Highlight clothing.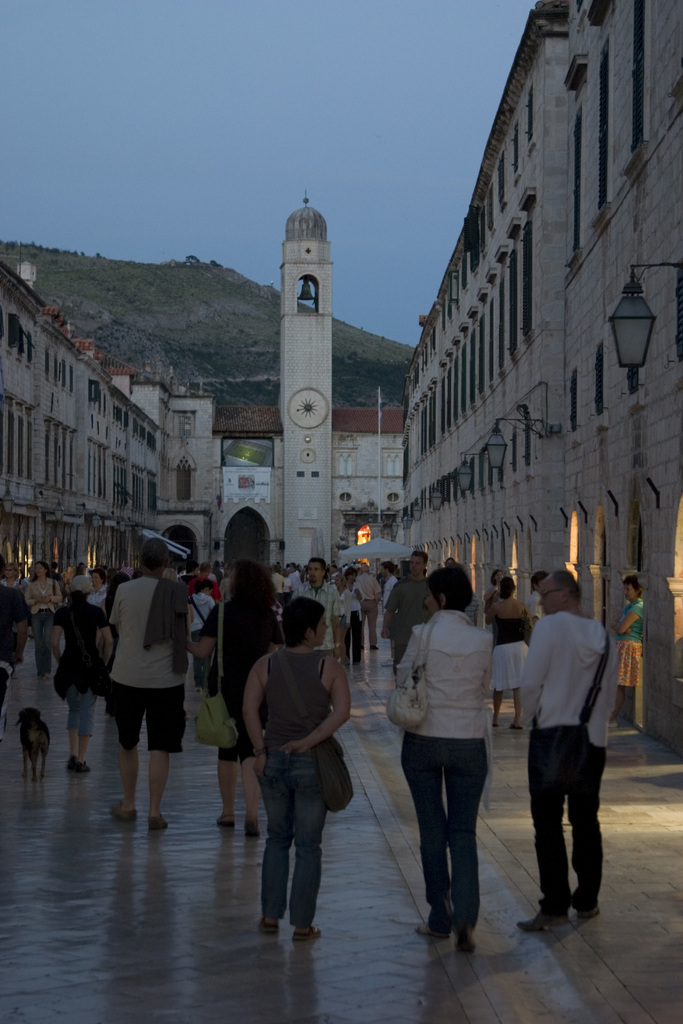
Highlighted region: [left=376, top=574, right=437, bottom=652].
